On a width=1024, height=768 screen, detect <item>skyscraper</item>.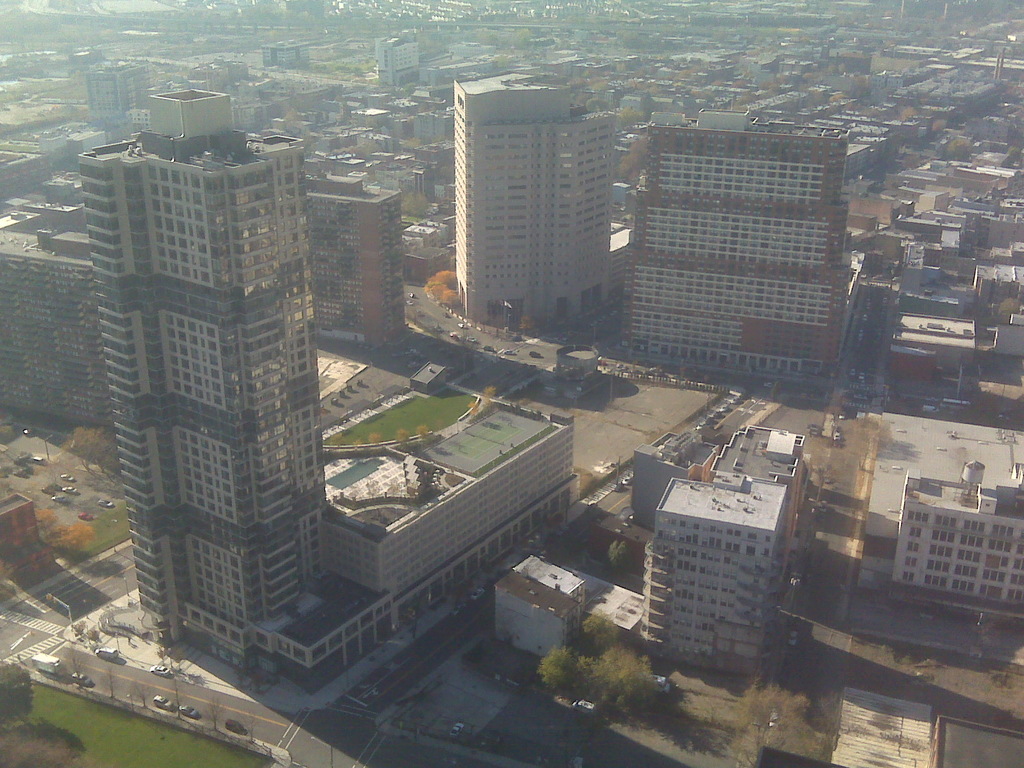
locate(73, 97, 346, 685).
